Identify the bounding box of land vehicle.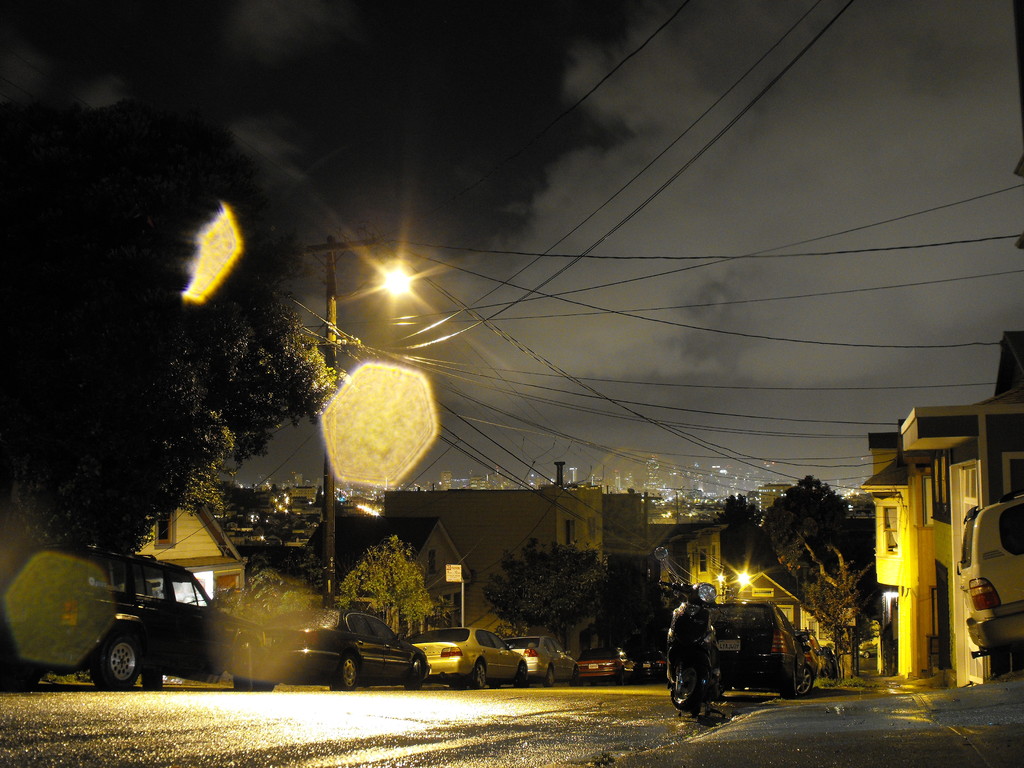
x1=12, y1=539, x2=267, y2=694.
